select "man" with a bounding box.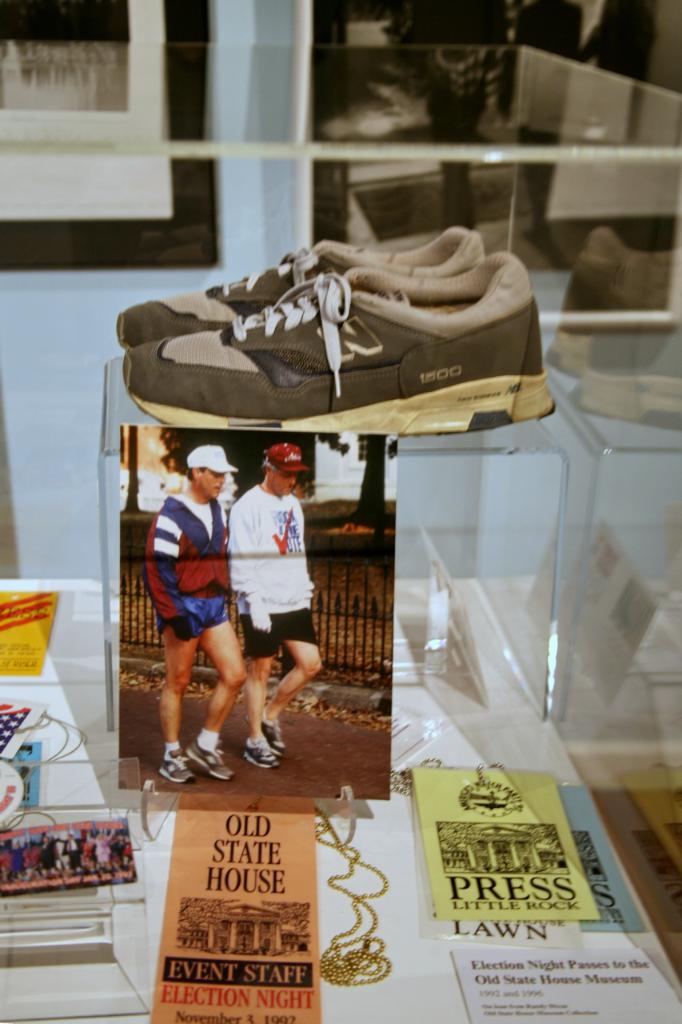
<box>135,457,273,804</box>.
